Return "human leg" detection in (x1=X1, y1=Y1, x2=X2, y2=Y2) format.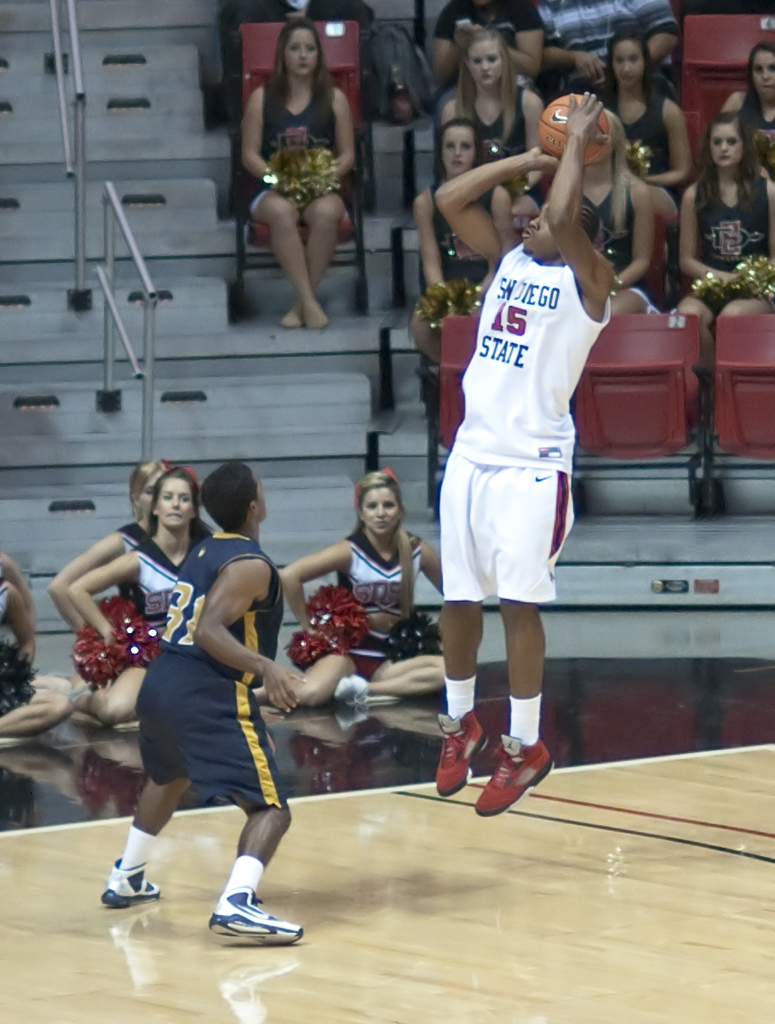
(x1=233, y1=180, x2=332, y2=330).
